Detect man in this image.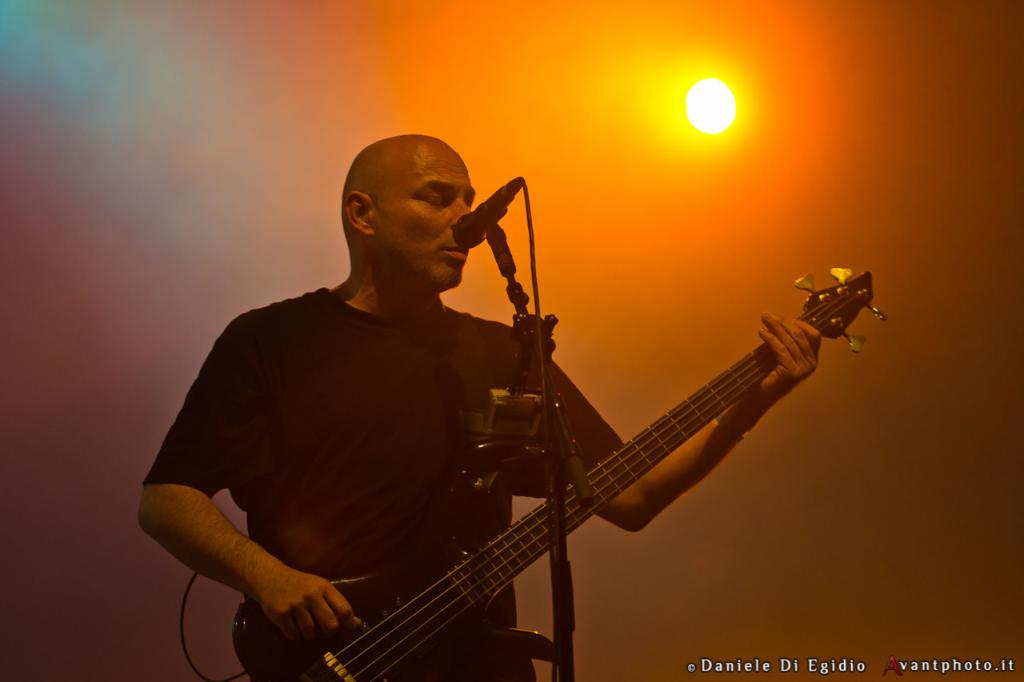
Detection: (x1=141, y1=131, x2=827, y2=681).
